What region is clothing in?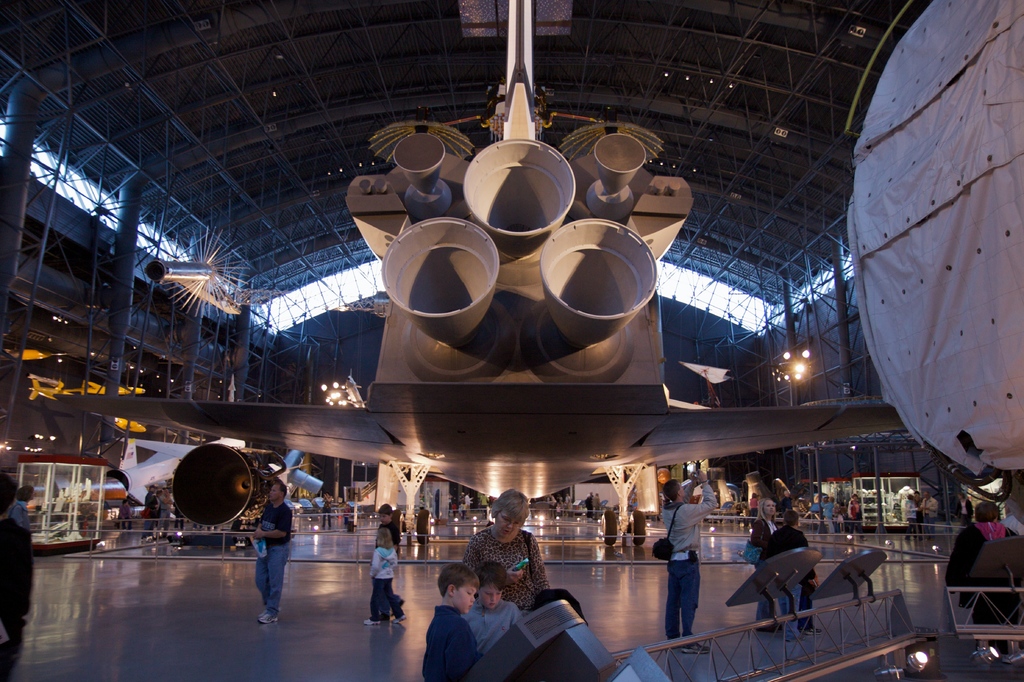
bbox(549, 498, 556, 517).
